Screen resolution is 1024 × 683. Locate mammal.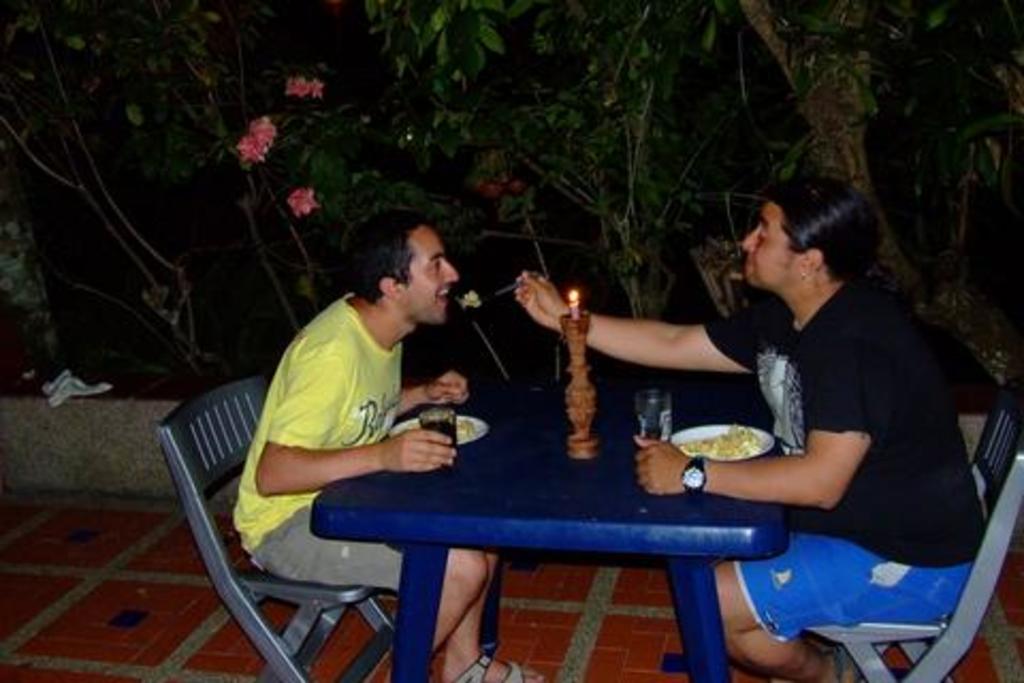
bbox=(512, 179, 979, 681).
